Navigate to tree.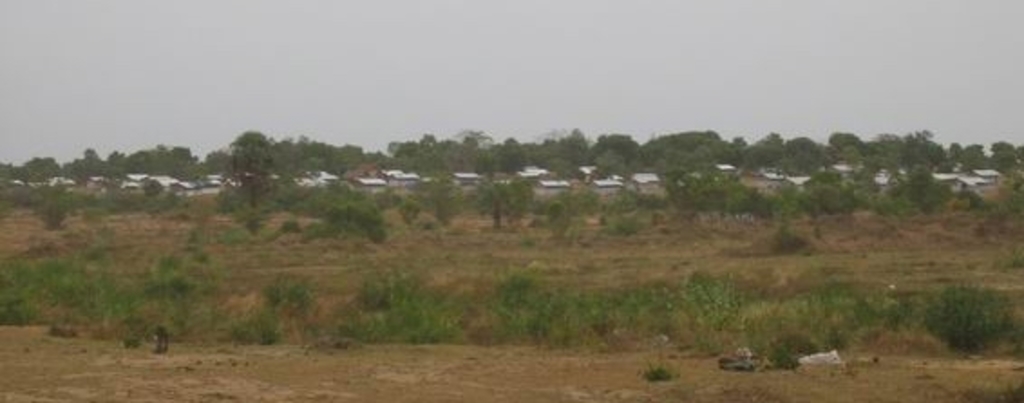
Navigation target: <region>519, 123, 602, 172</region>.
